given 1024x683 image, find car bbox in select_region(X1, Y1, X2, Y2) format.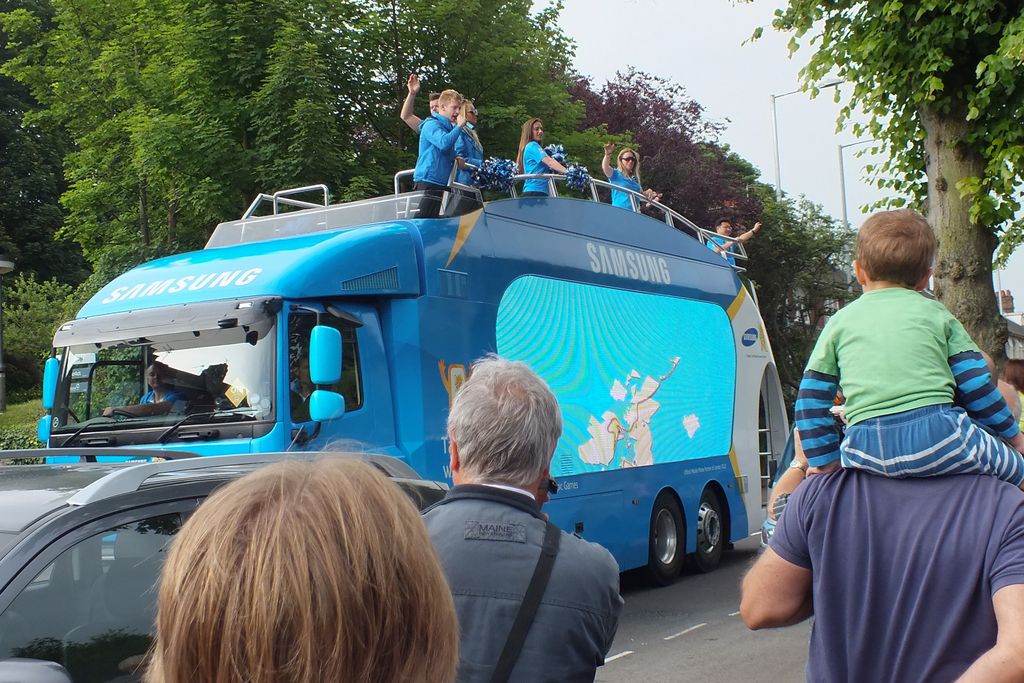
select_region(0, 441, 451, 682).
